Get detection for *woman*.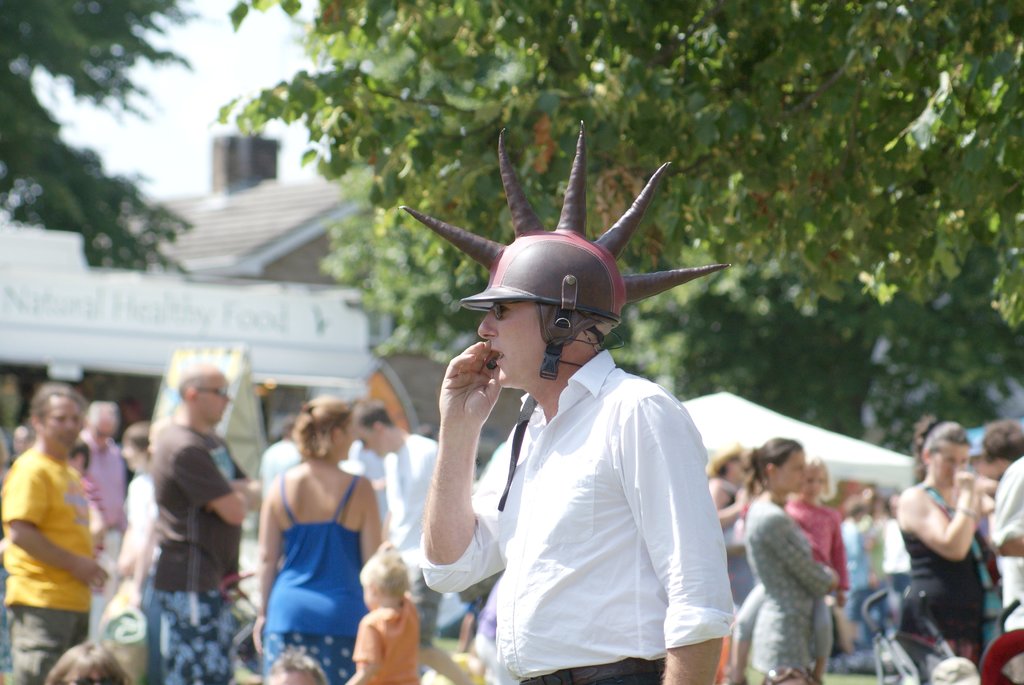
Detection: bbox(234, 391, 385, 669).
